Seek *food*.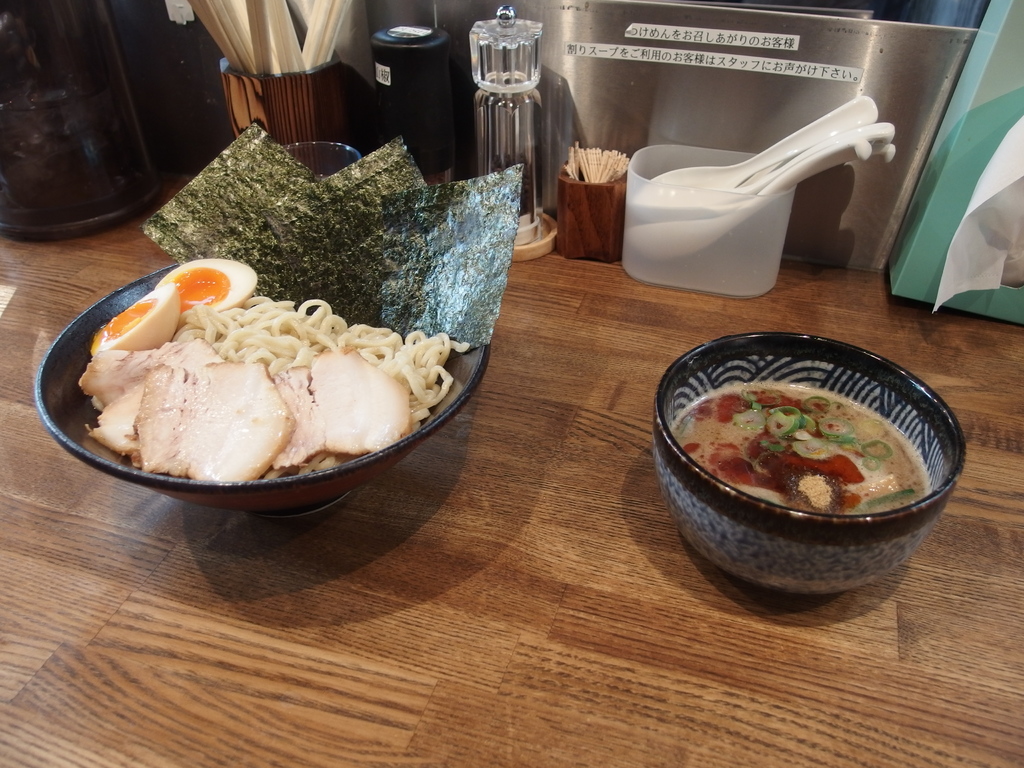
rect(687, 328, 970, 554).
